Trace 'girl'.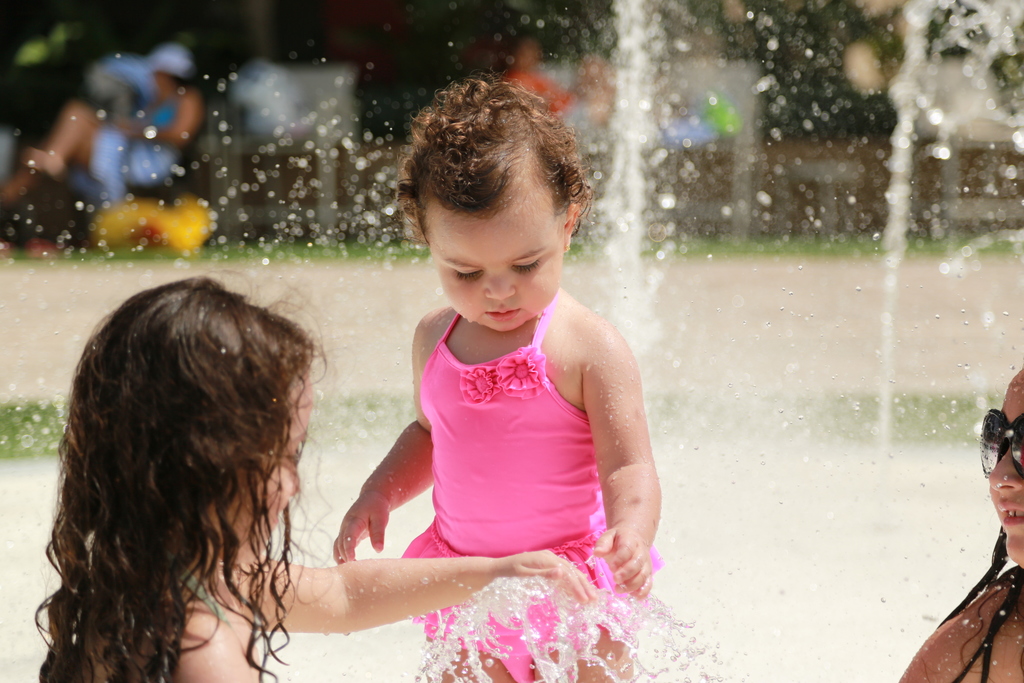
Traced to crop(896, 362, 1023, 682).
